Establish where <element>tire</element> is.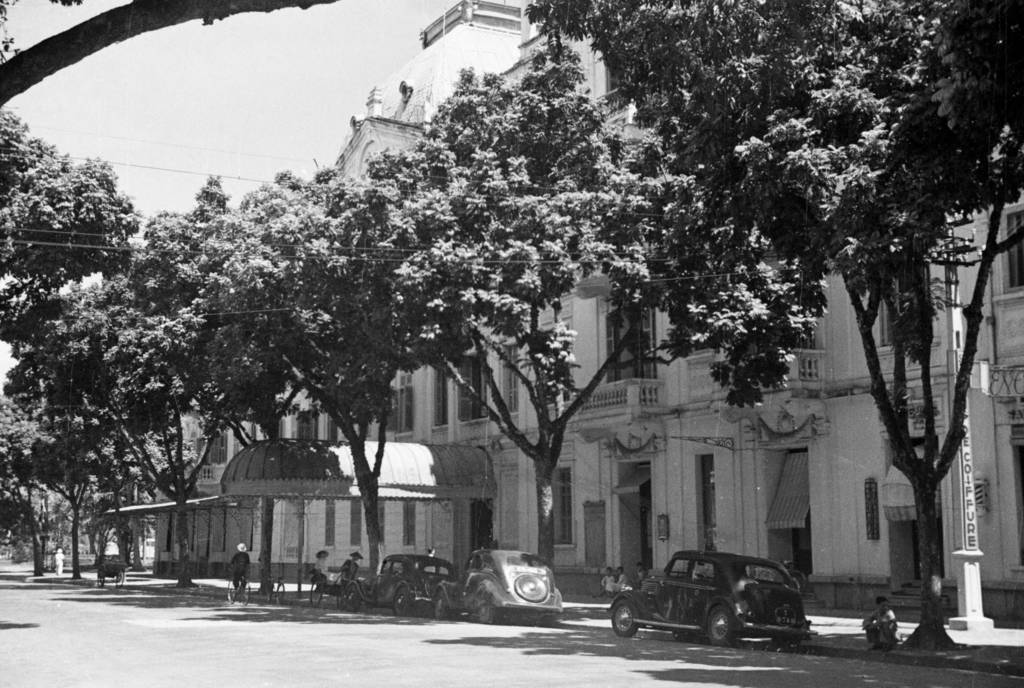
Established at 93:572:106:588.
